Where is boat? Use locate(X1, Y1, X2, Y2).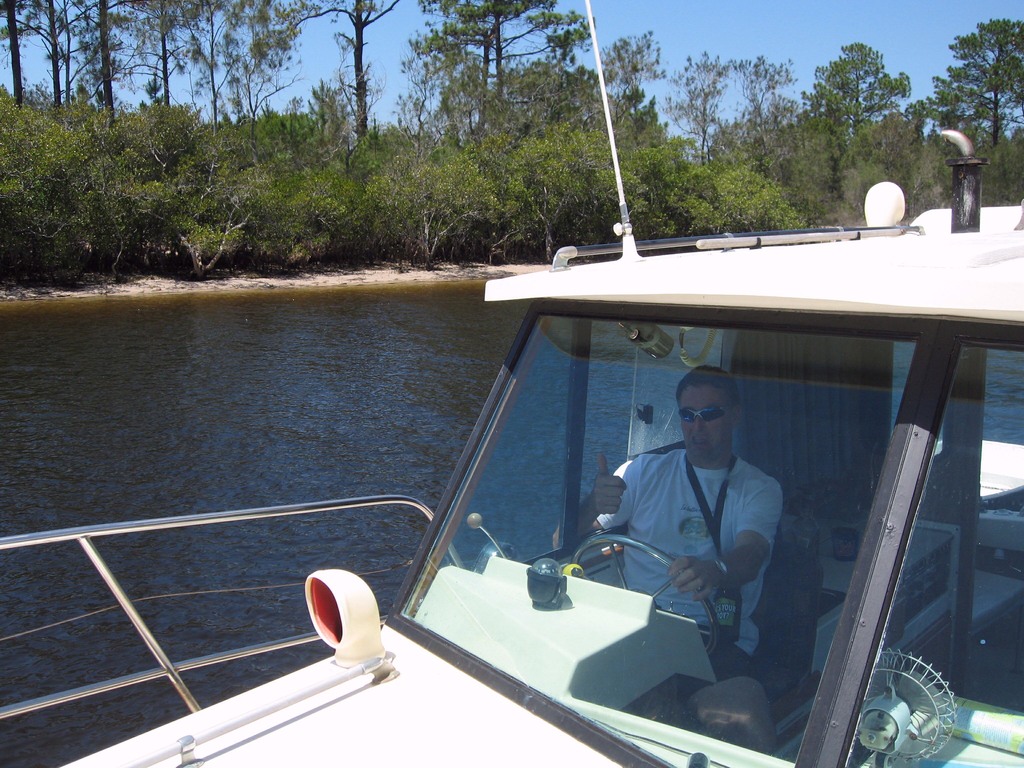
locate(0, 0, 1023, 759).
